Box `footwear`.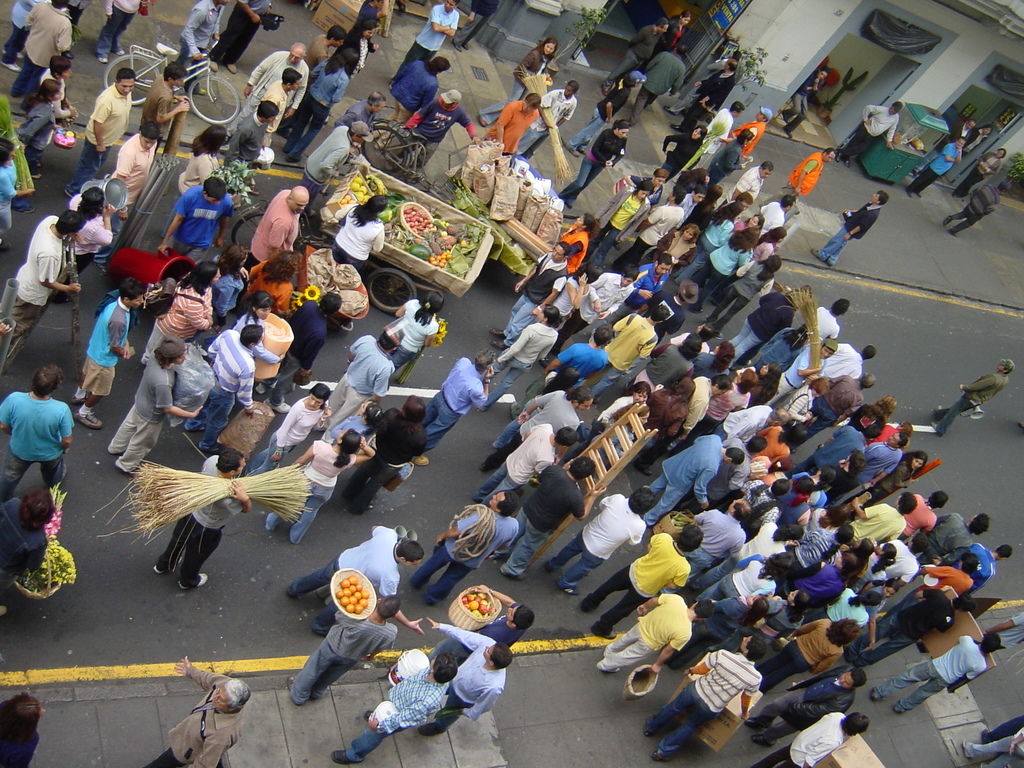
x1=979 y1=730 x2=988 y2=741.
